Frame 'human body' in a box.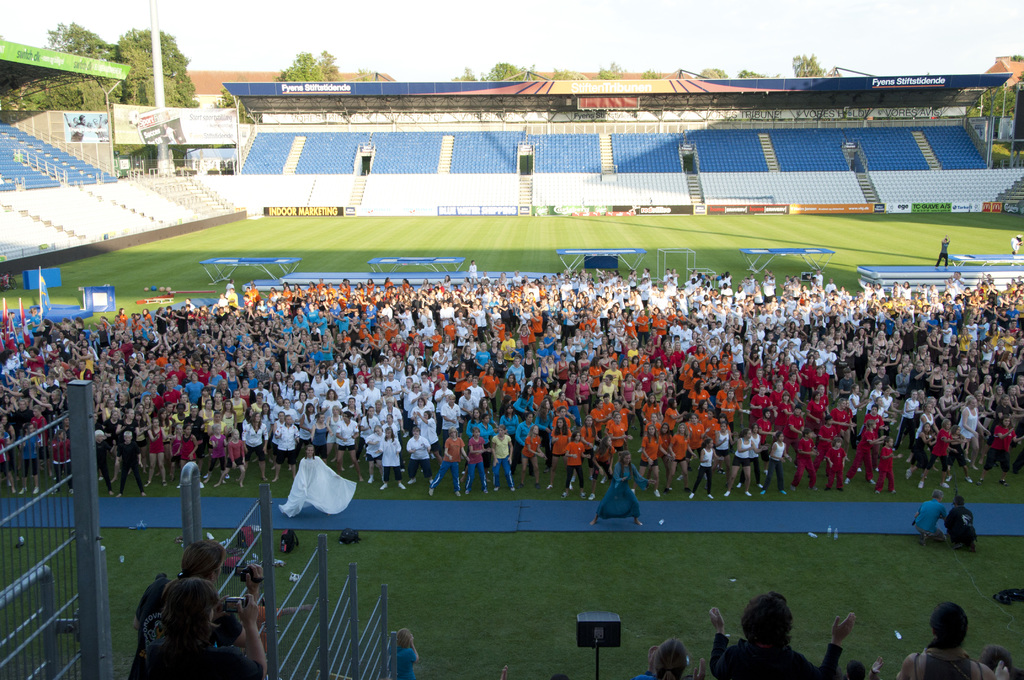
[145, 327, 148, 338].
